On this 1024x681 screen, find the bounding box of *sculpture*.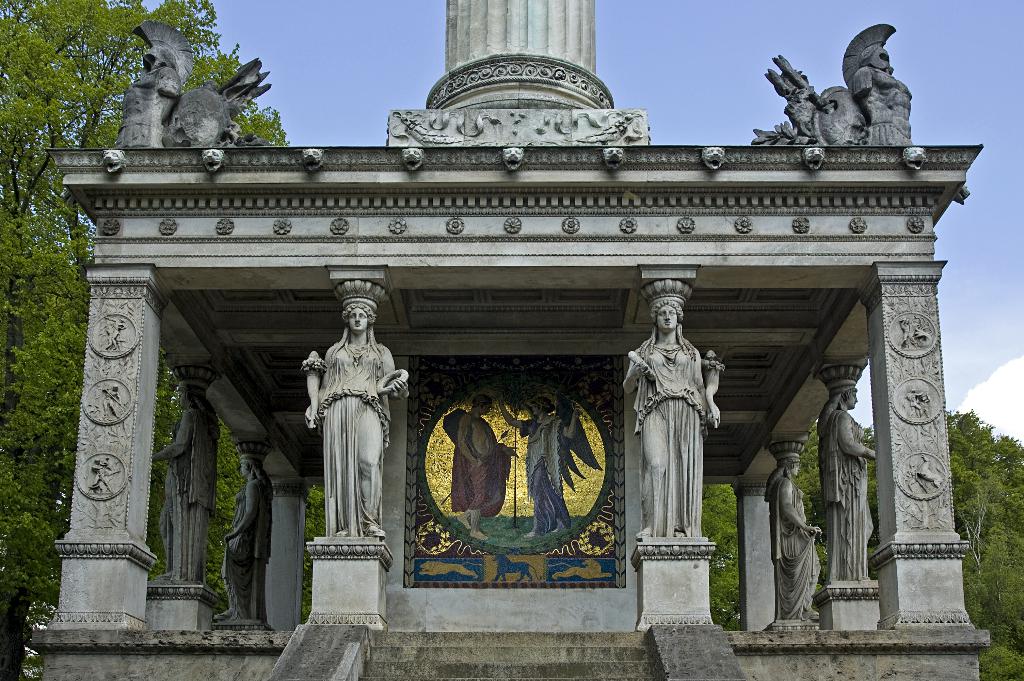
Bounding box: x1=834 y1=17 x2=924 y2=142.
